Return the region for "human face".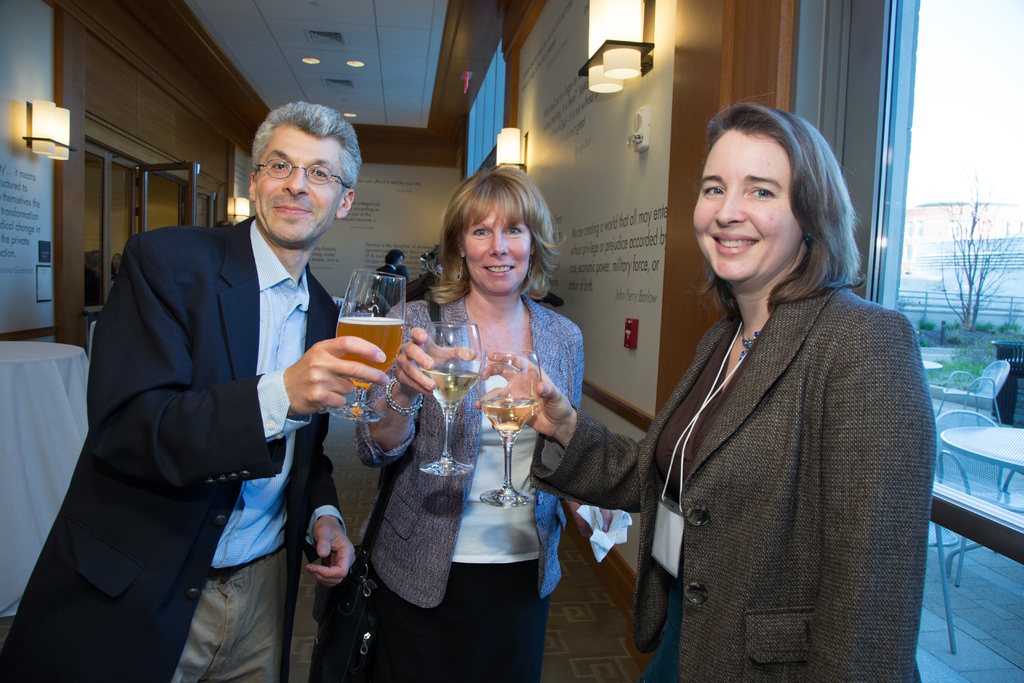
x1=693 y1=136 x2=798 y2=287.
